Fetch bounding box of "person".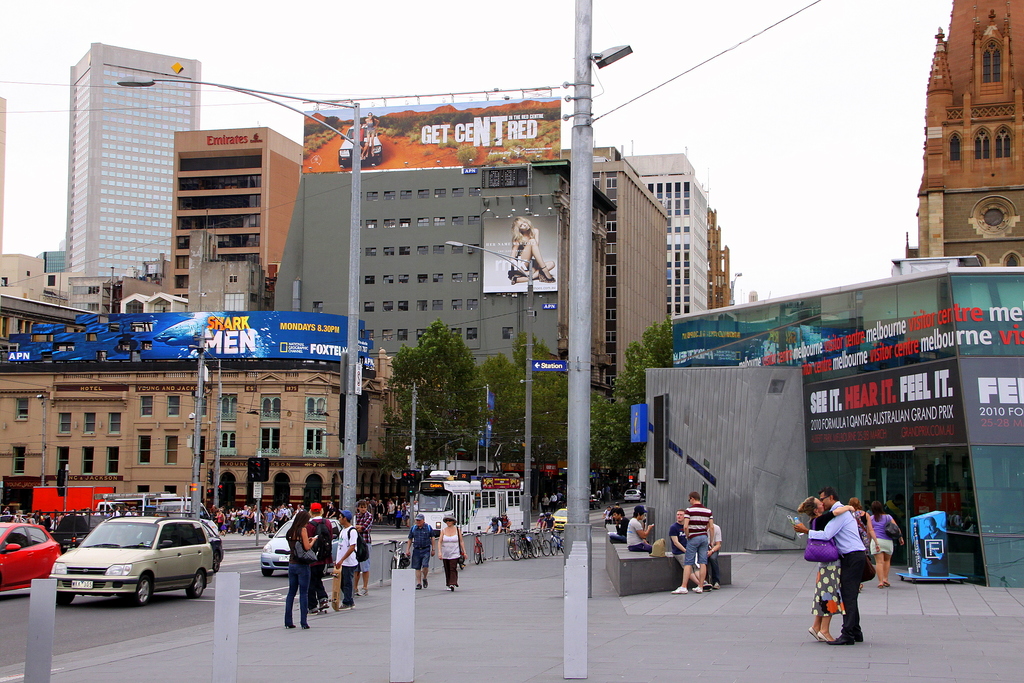
Bbox: bbox(848, 502, 876, 549).
